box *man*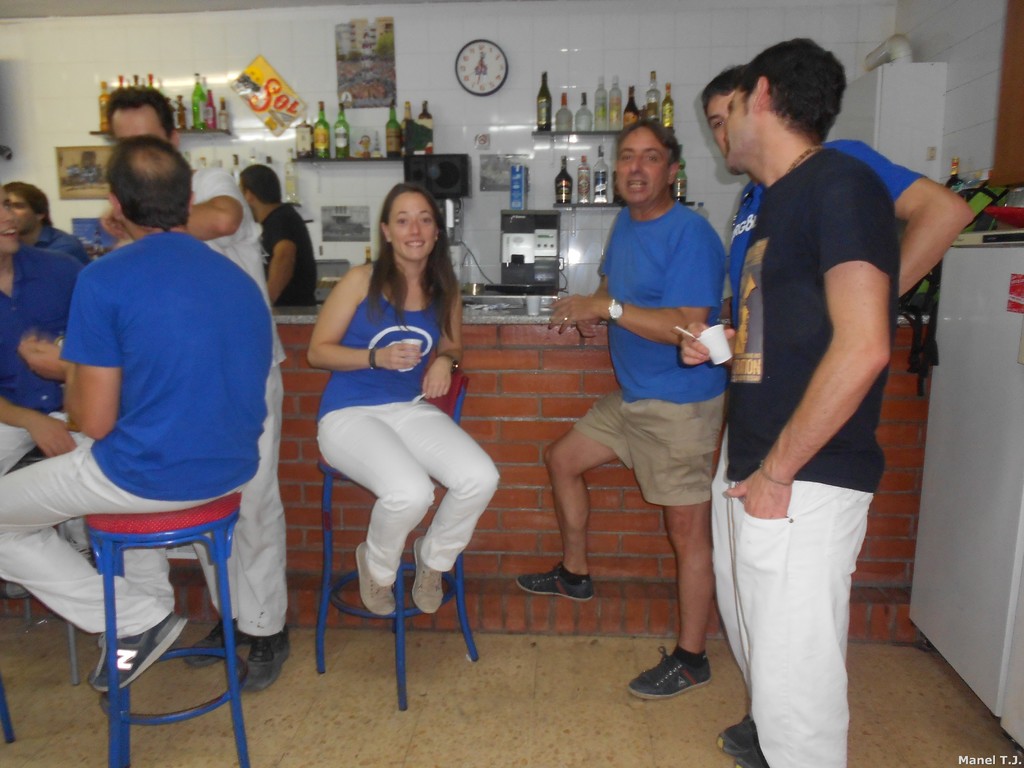
(x1=100, y1=83, x2=289, y2=698)
